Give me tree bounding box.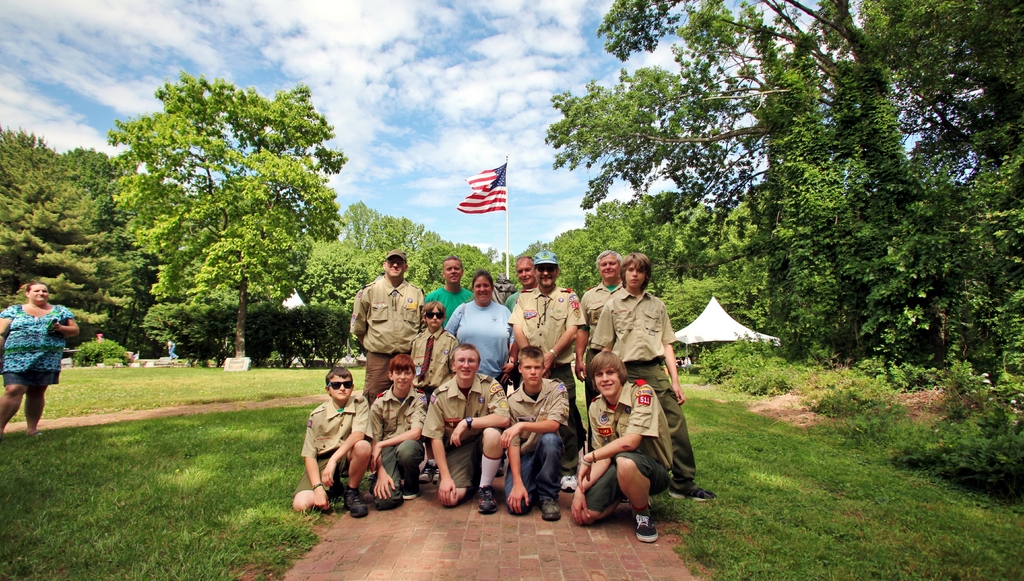
337 202 393 249.
